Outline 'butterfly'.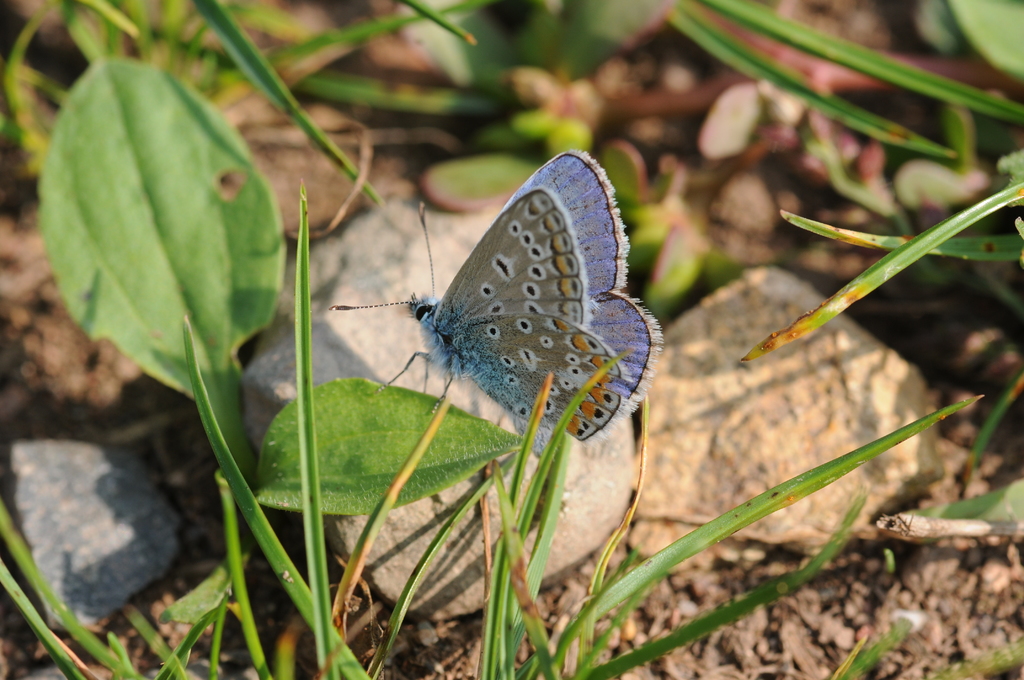
Outline: (left=332, top=145, right=664, bottom=456).
